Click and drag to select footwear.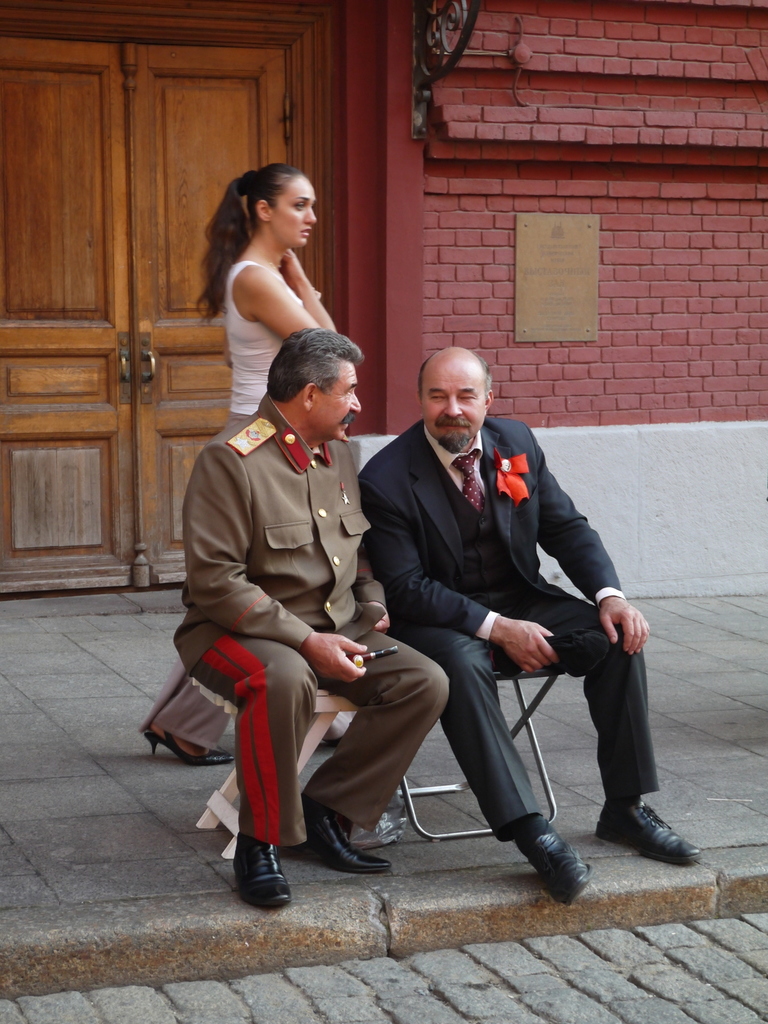
Selection: x1=520, y1=826, x2=601, y2=903.
